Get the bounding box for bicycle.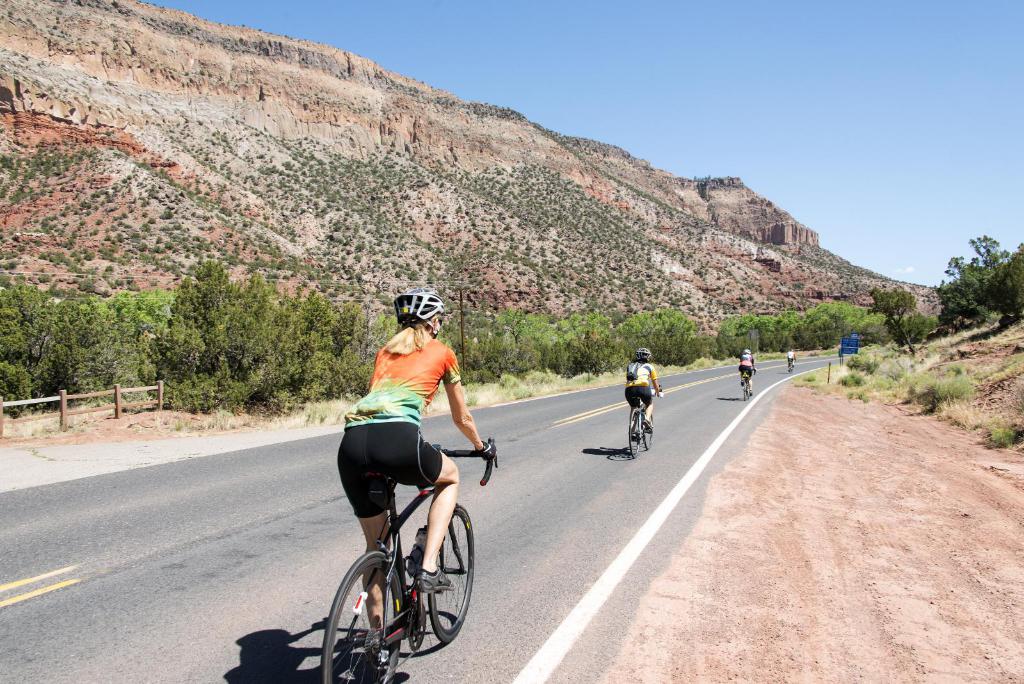
x1=740, y1=369, x2=756, y2=399.
